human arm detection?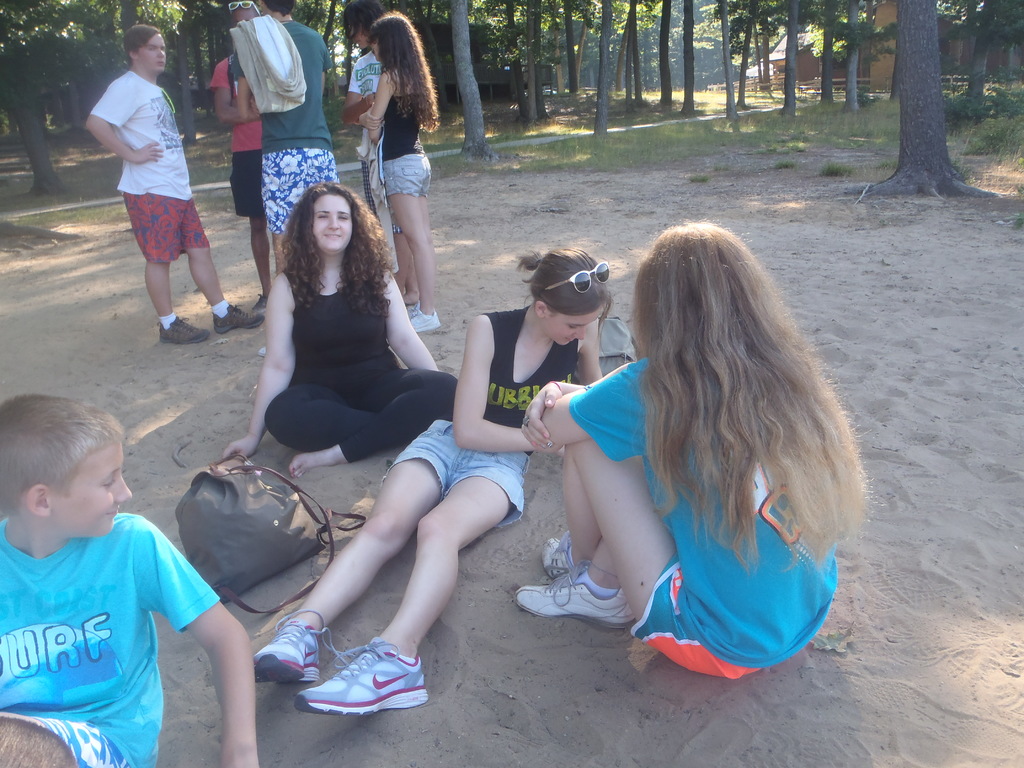
[364, 68, 397, 143]
